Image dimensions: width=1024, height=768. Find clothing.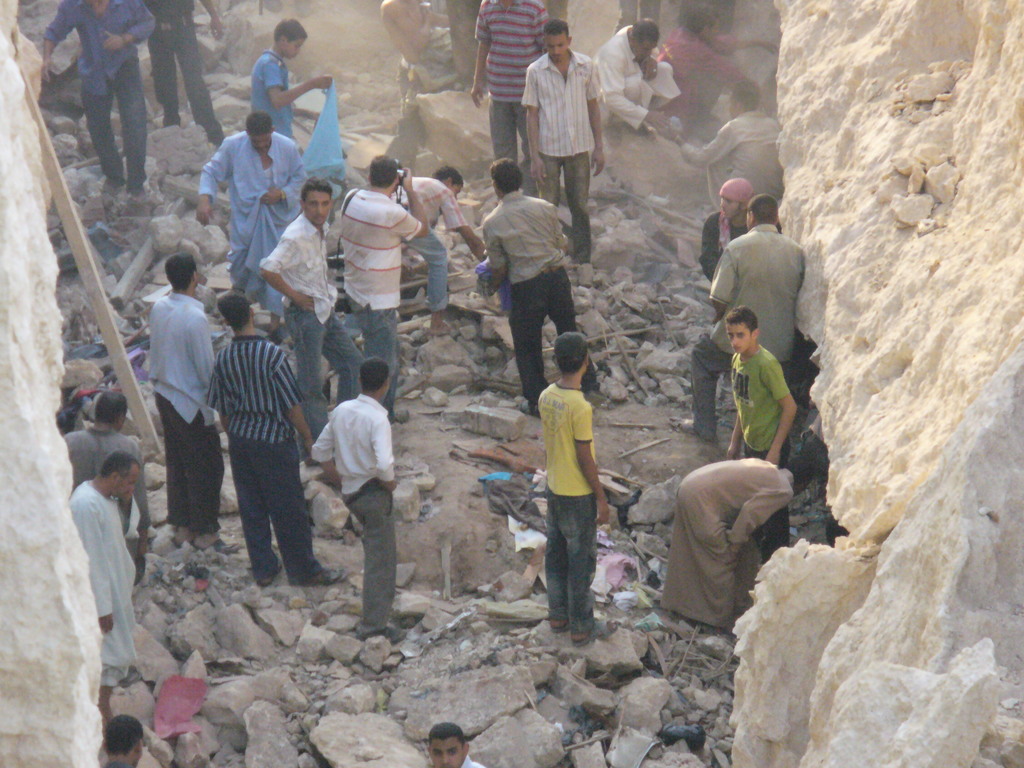
crop(46, 0, 158, 191).
